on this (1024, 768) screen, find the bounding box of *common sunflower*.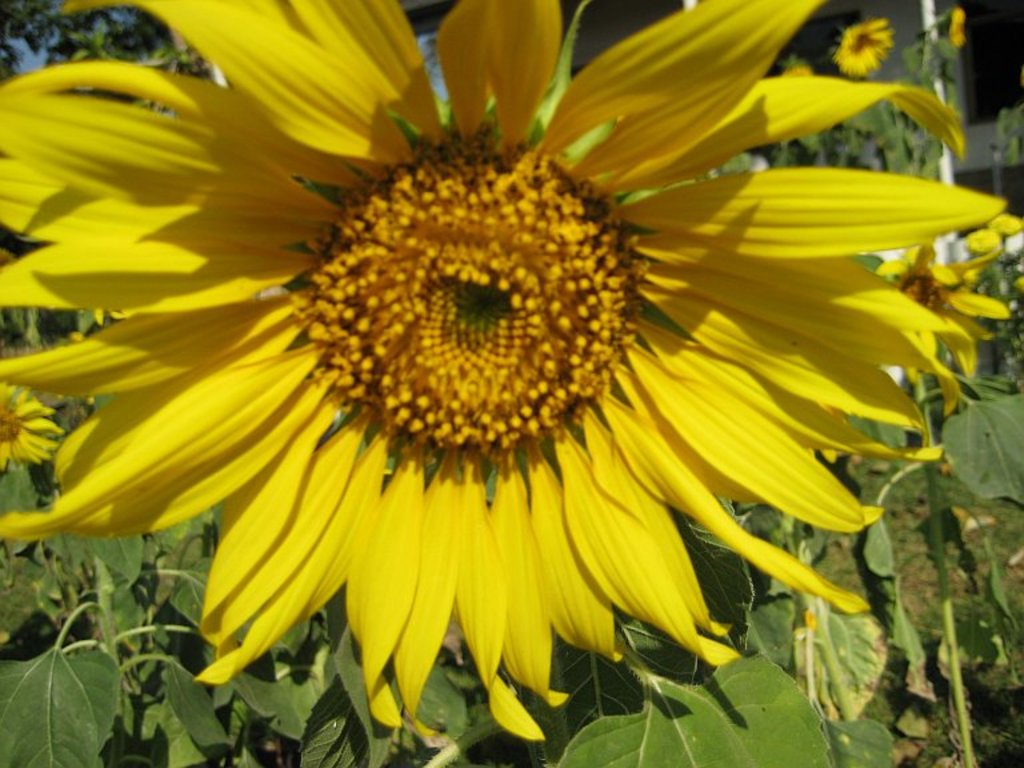
Bounding box: pyautogui.locateOnScreen(0, 4, 979, 752).
